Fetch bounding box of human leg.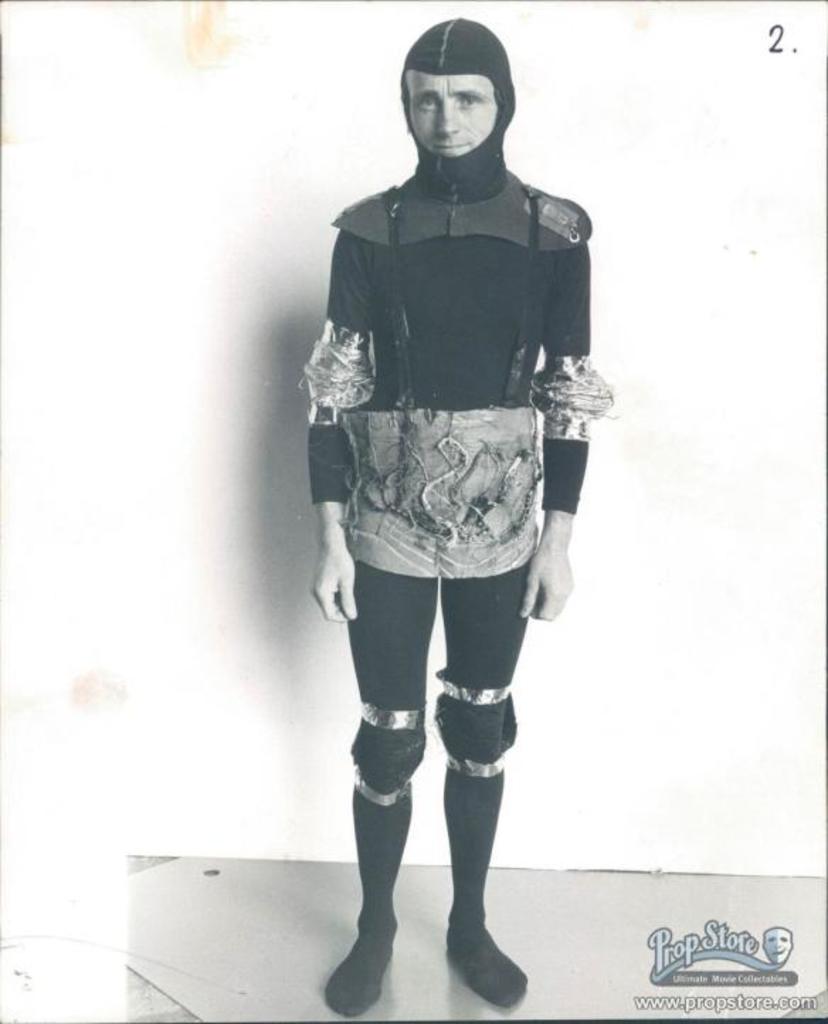
Bbox: 329:572:421:1023.
